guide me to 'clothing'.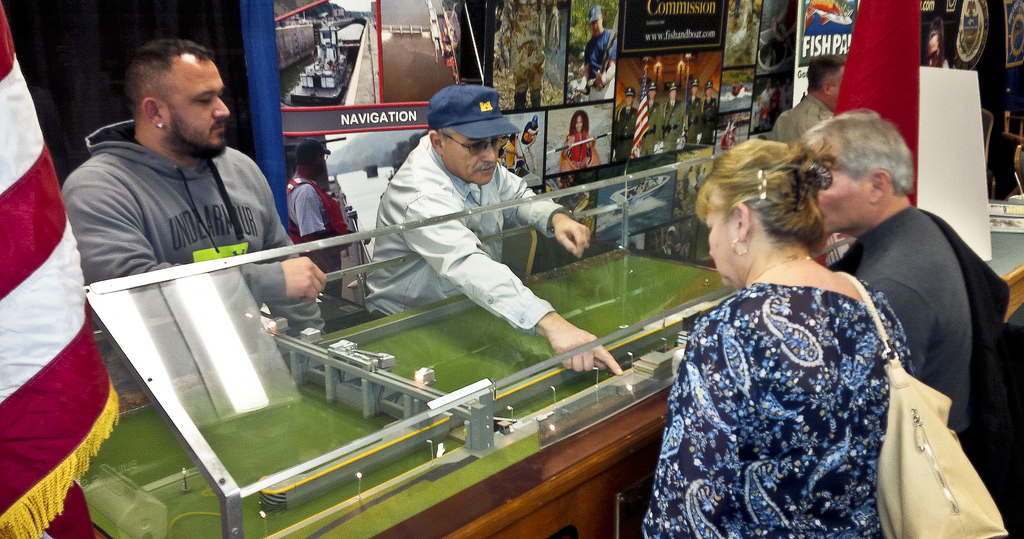
Guidance: Rect(643, 280, 916, 538).
